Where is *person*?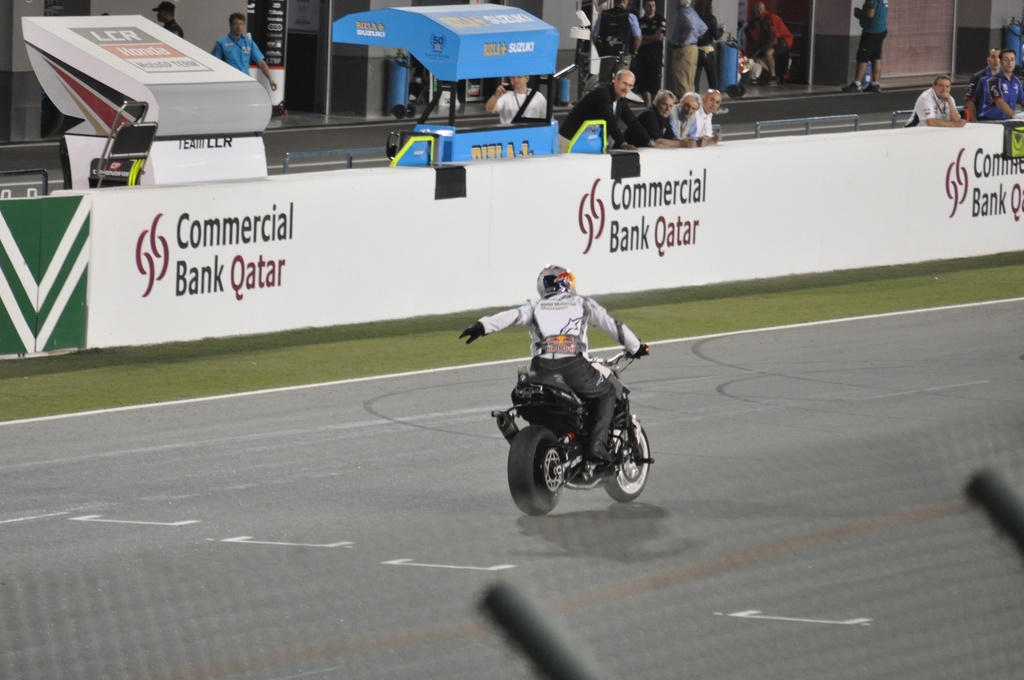
bbox=(460, 264, 644, 468).
